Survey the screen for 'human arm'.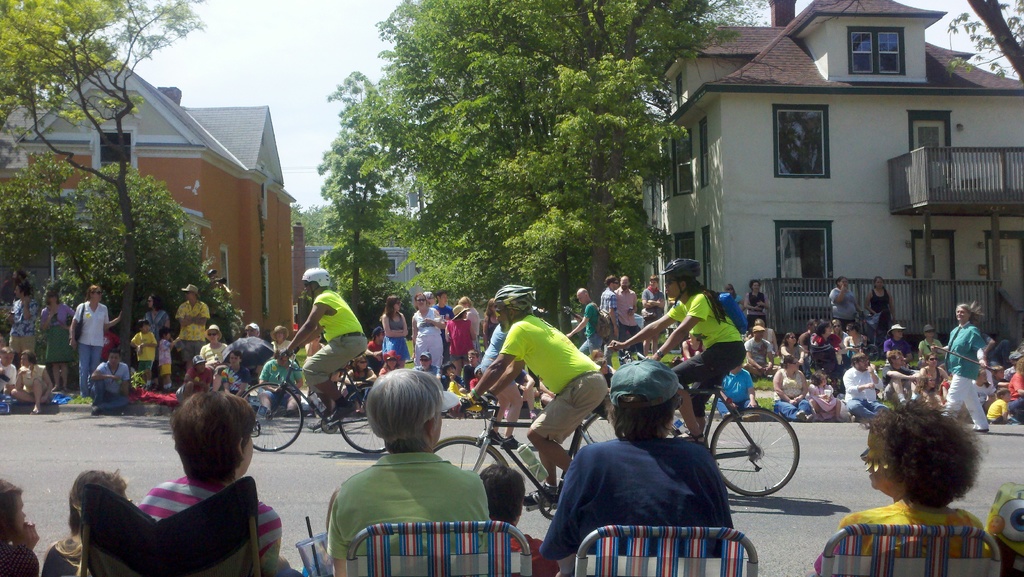
Survey found: {"left": 22, "top": 295, "right": 43, "bottom": 320}.
